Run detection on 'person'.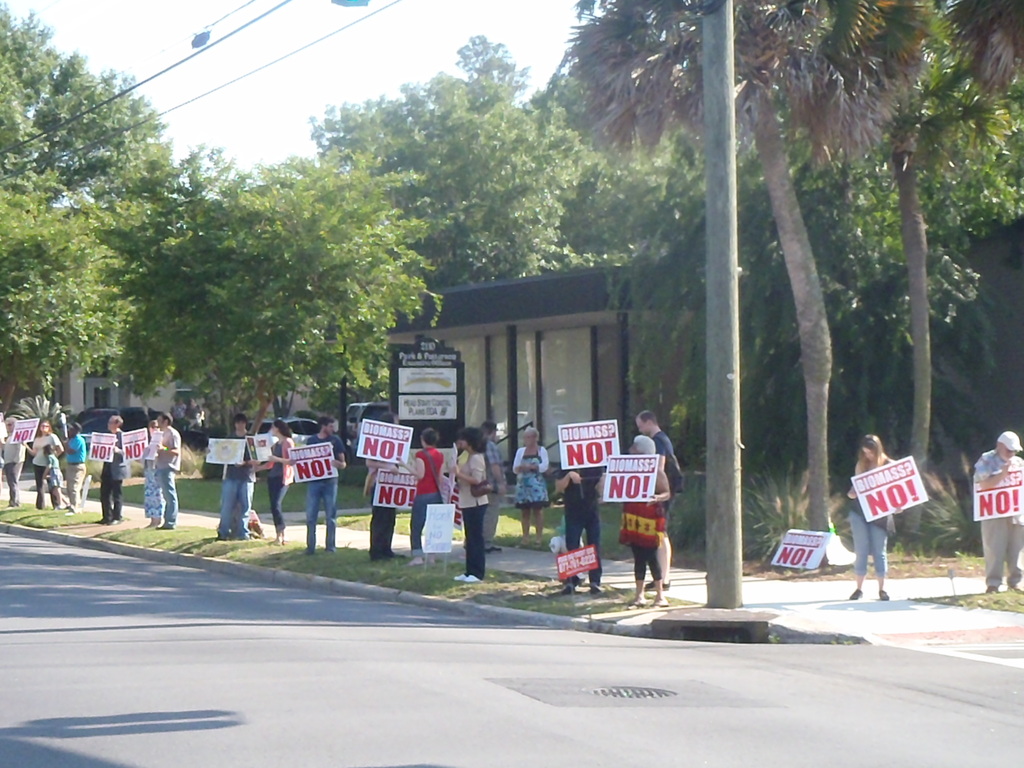
Result: (x1=285, y1=419, x2=342, y2=551).
